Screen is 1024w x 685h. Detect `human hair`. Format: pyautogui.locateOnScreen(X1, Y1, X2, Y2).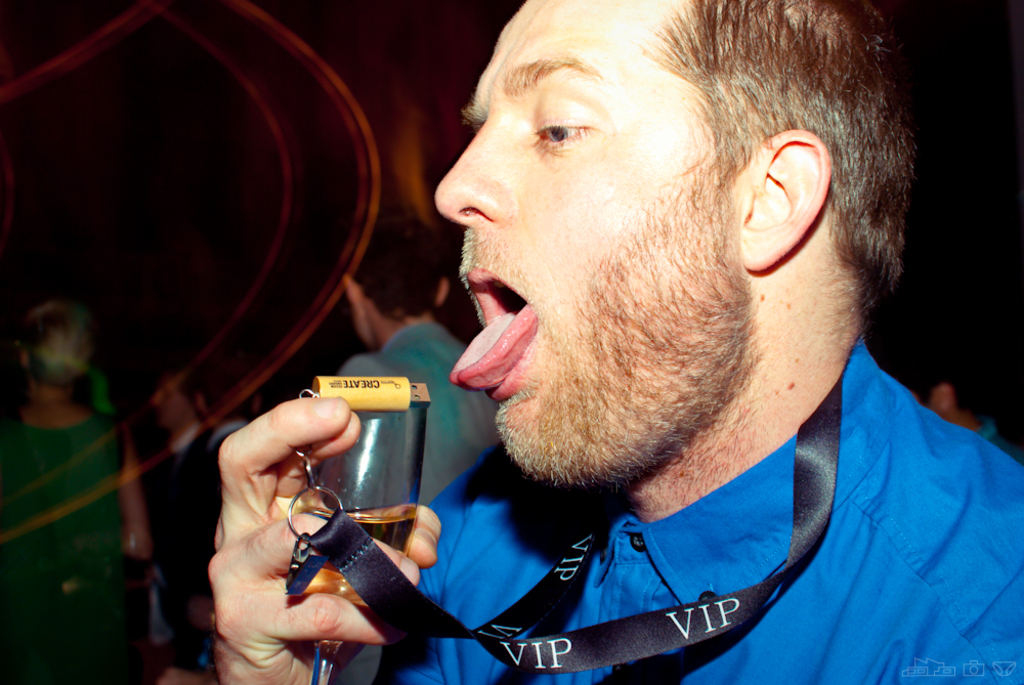
pyautogui.locateOnScreen(340, 201, 450, 316).
